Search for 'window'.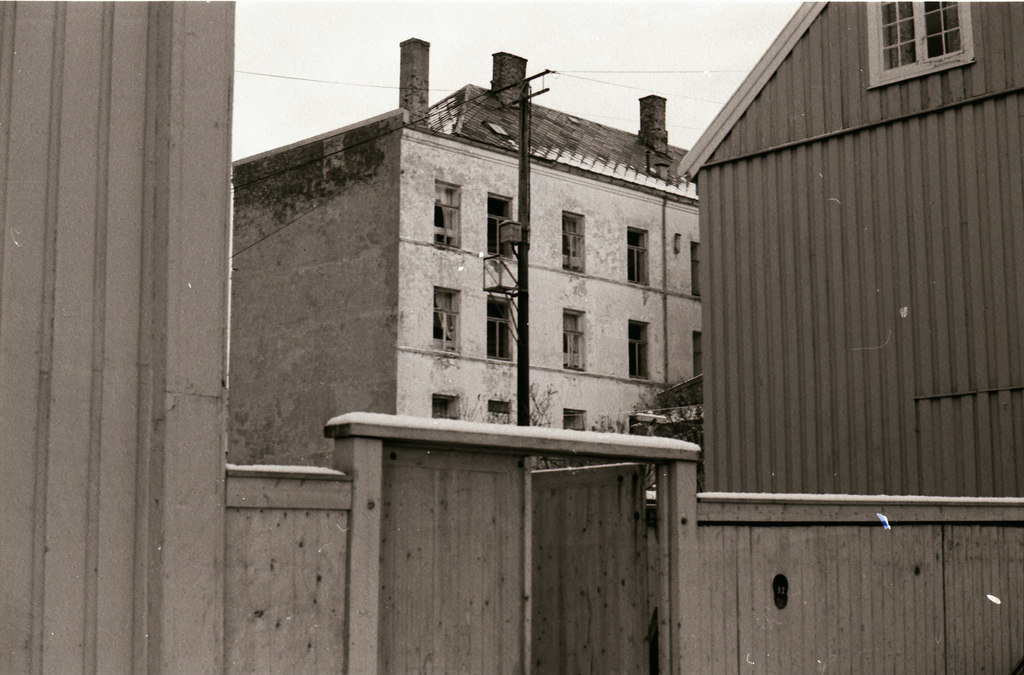
Found at (565, 211, 588, 269).
